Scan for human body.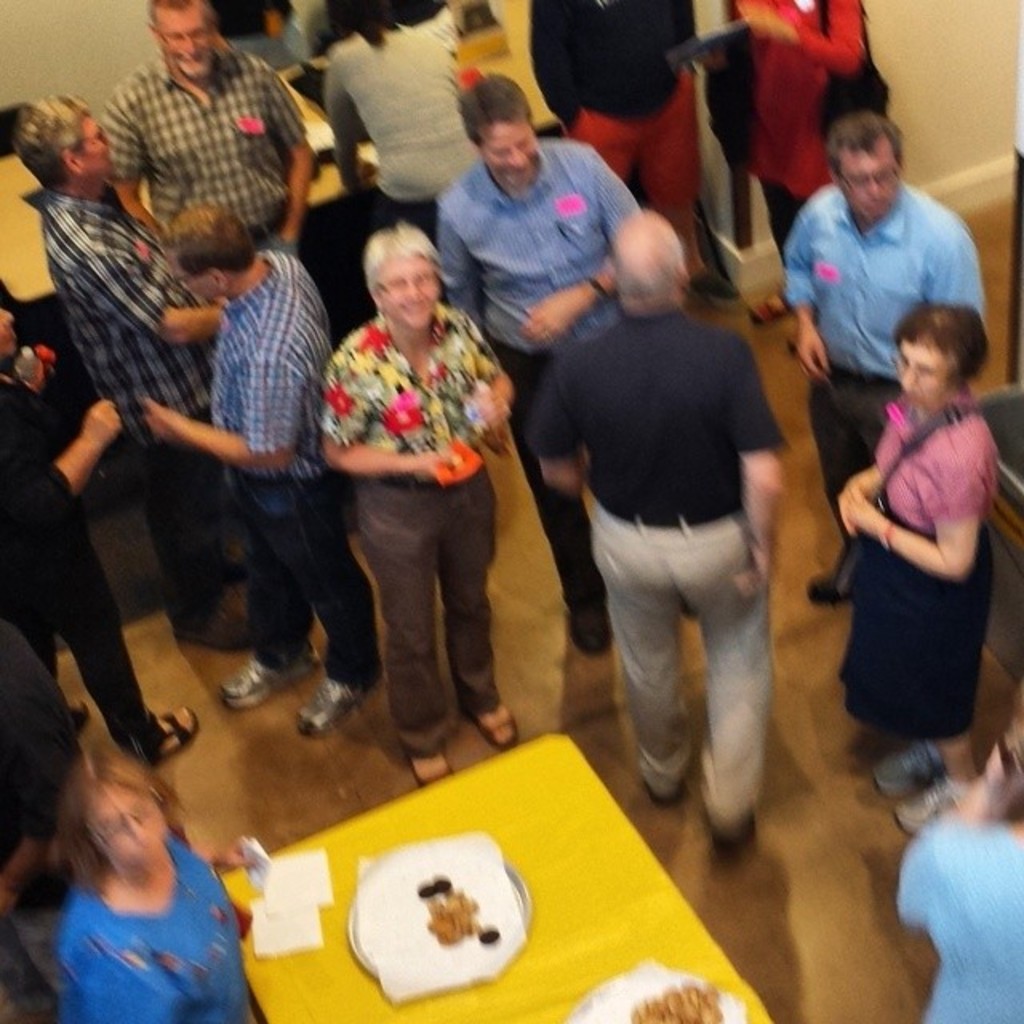
Scan result: rect(280, 203, 541, 800).
